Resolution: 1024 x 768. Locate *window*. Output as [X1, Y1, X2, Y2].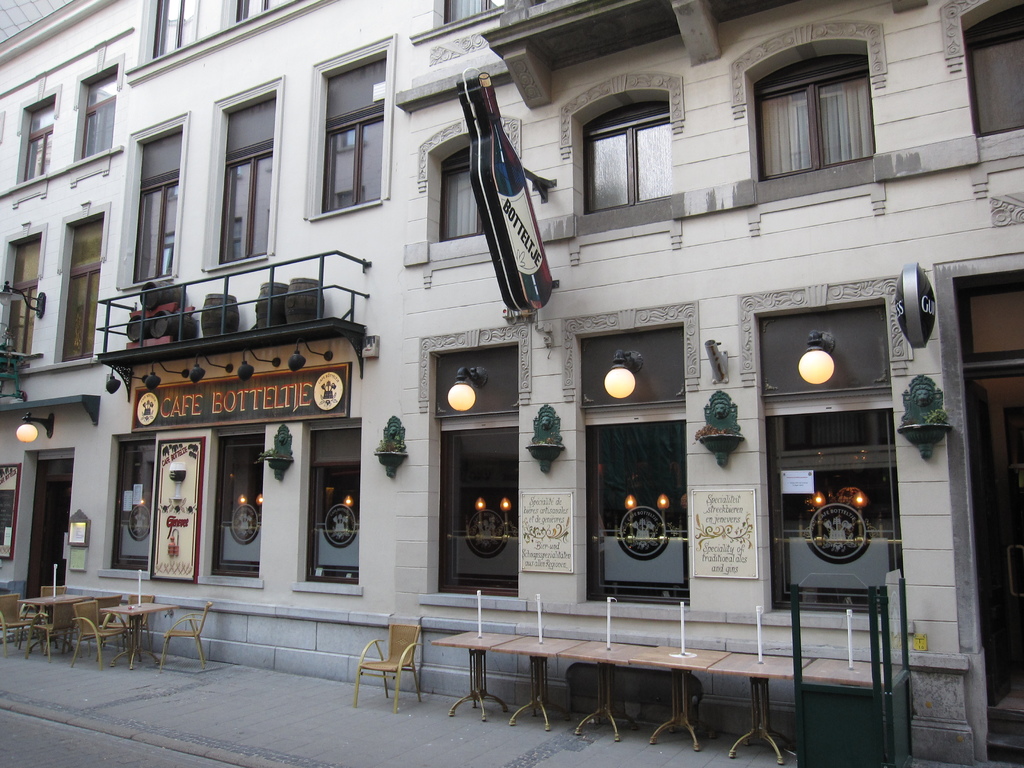
[131, 183, 180, 284].
